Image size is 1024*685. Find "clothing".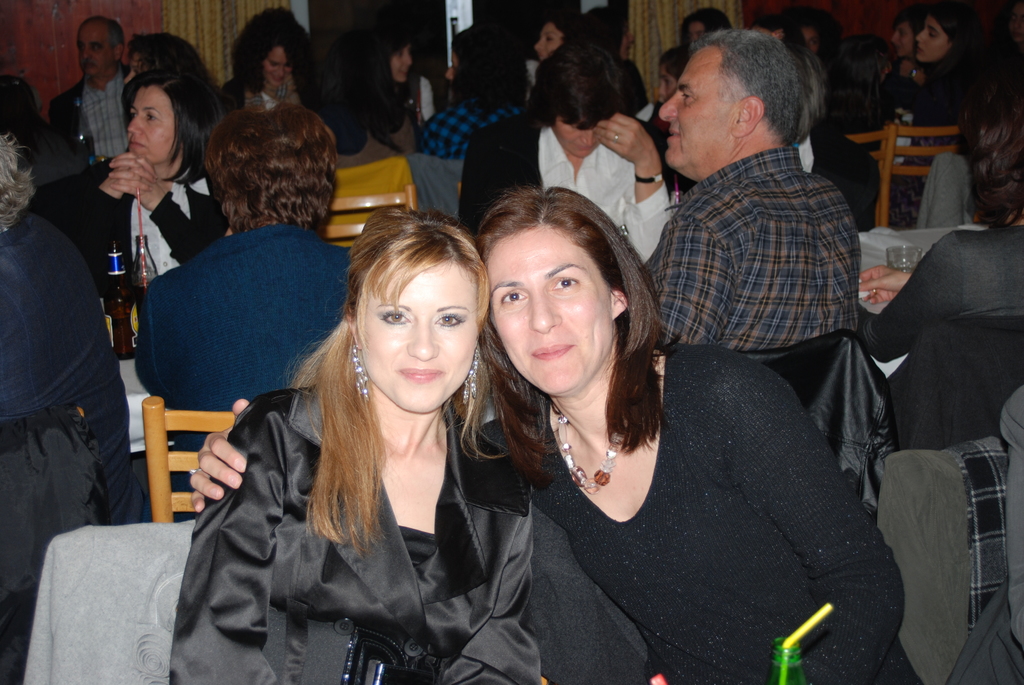
[left=461, top=115, right=698, bottom=240].
